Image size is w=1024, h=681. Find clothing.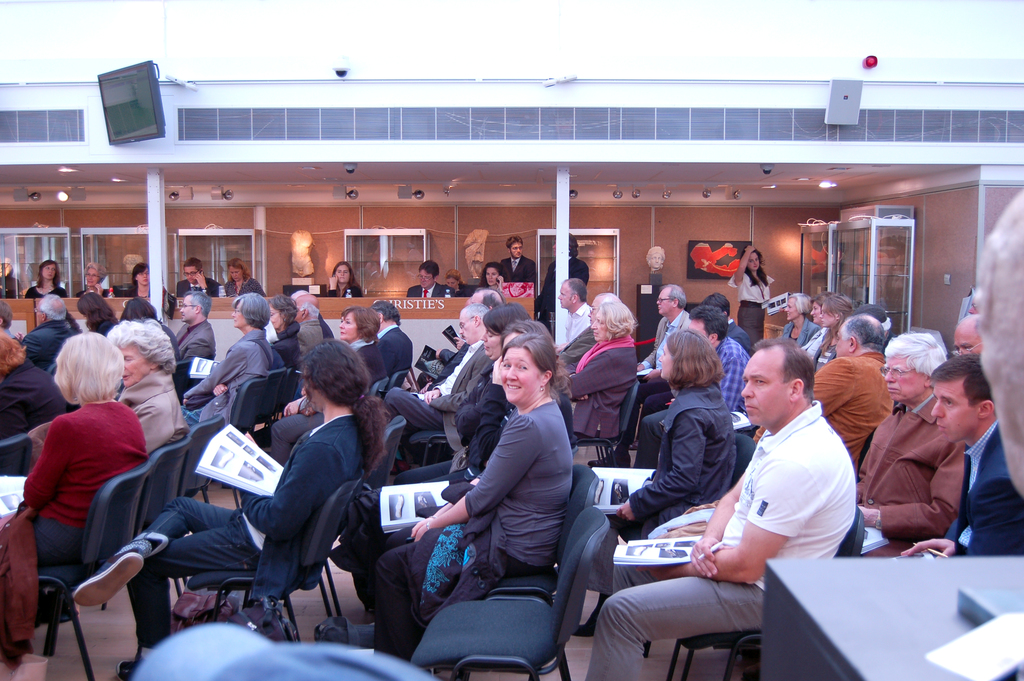
[412,281,459,304].
